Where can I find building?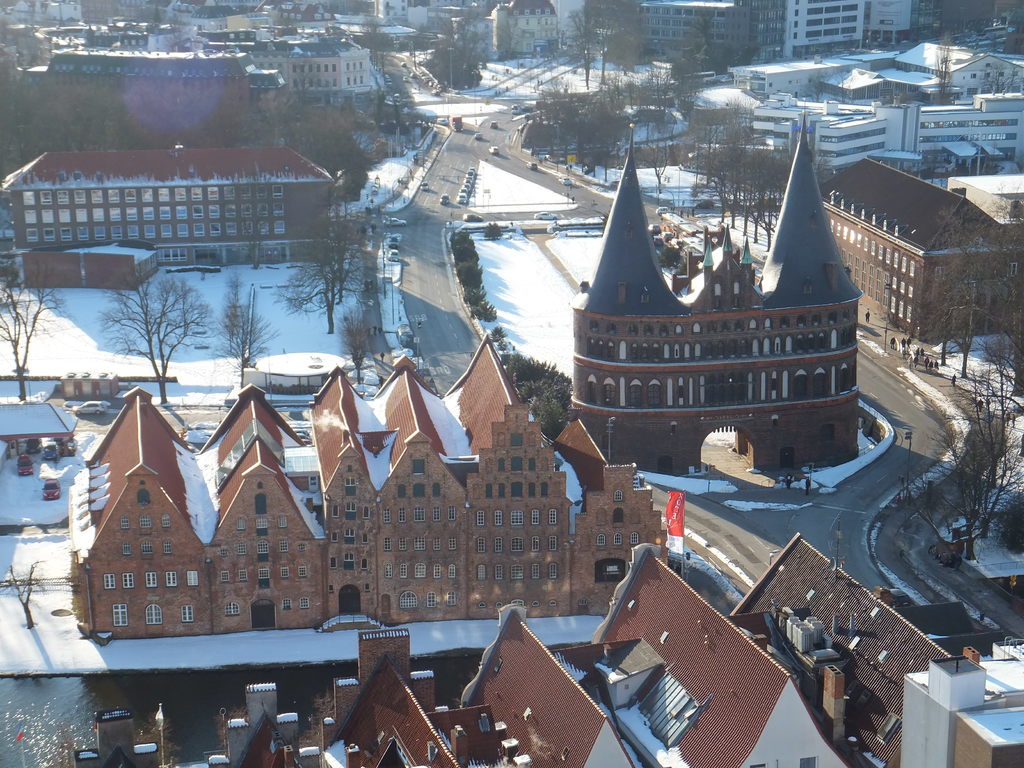
You can find it at box=[208, 544, 1007, 767].
